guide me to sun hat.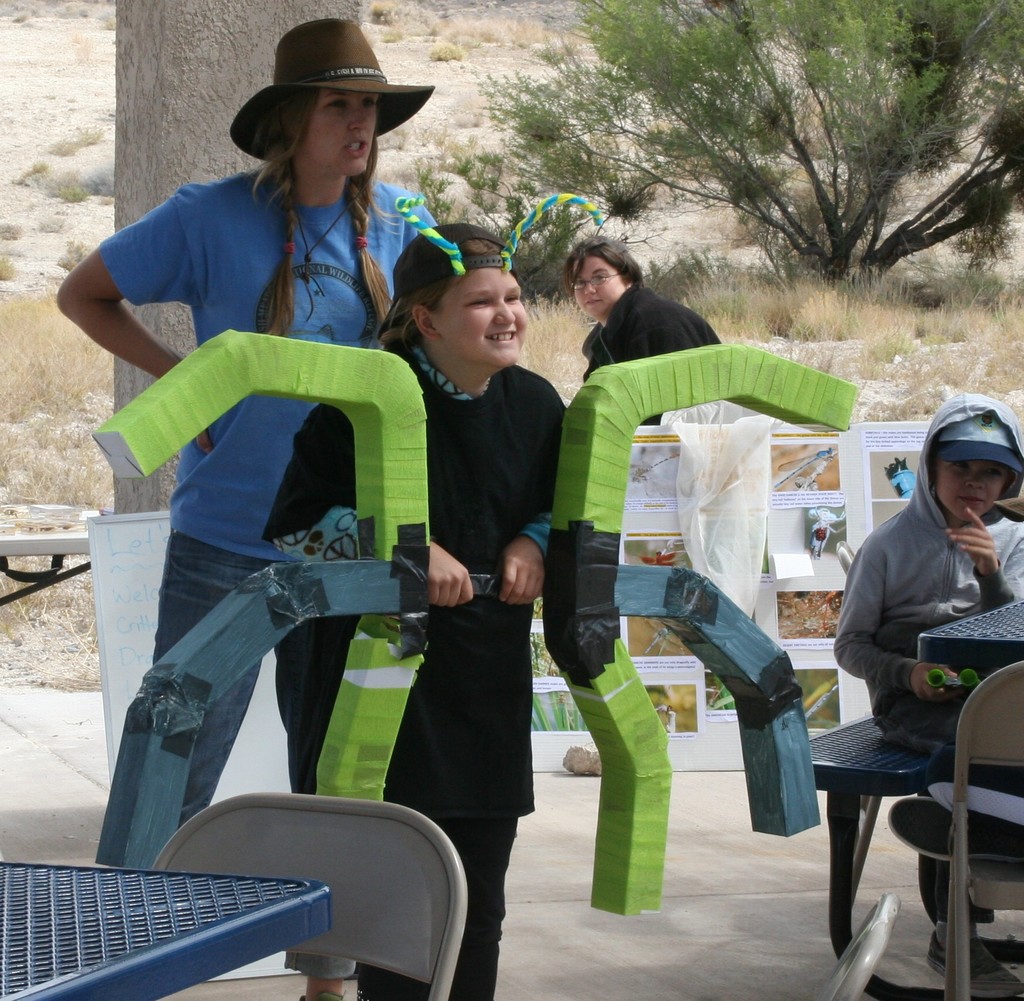
Guidance: [left=227, top=15, right=436, bottom=160].
